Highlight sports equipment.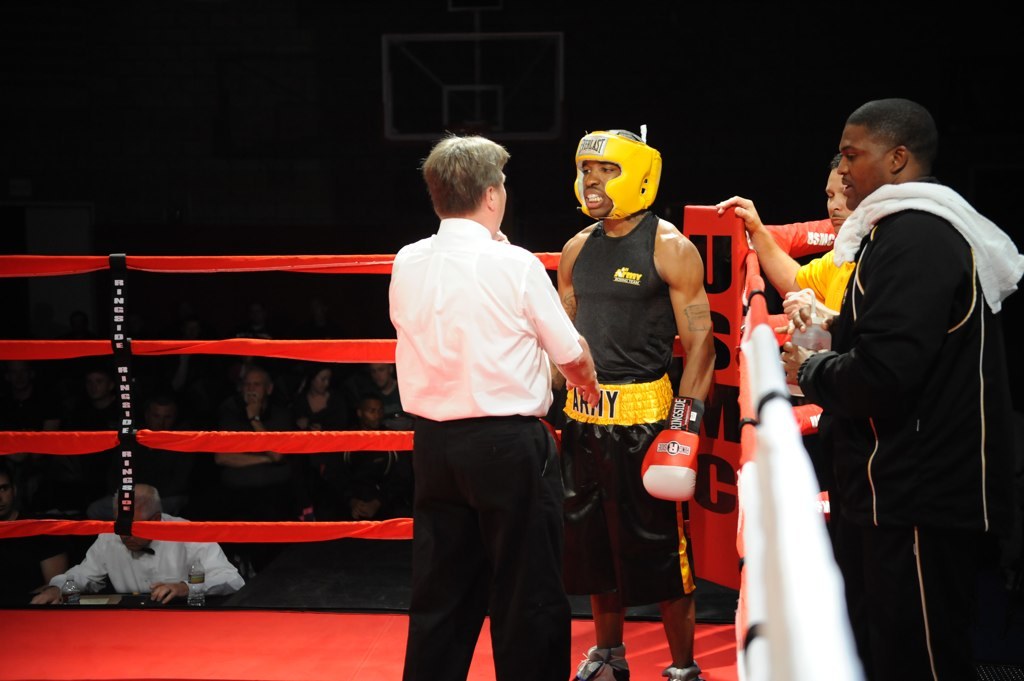
Highlighted region: x1=572, y1=130, x2=661, y2=226.
